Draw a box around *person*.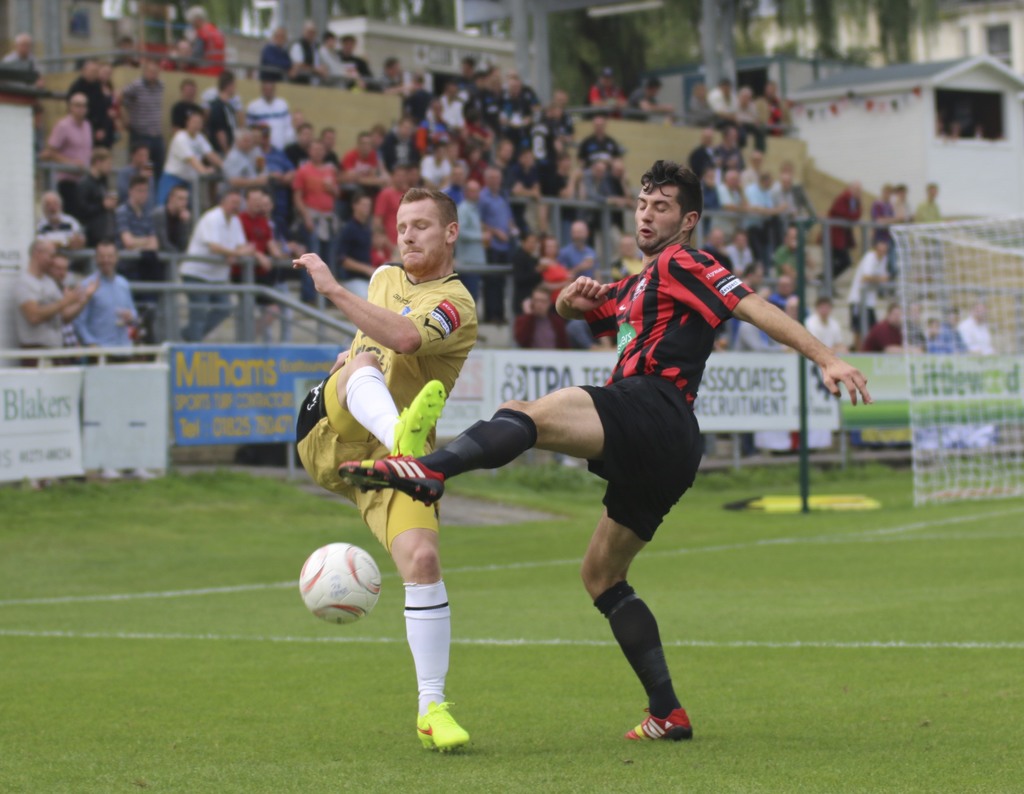
(305, 188, 497, 684).
